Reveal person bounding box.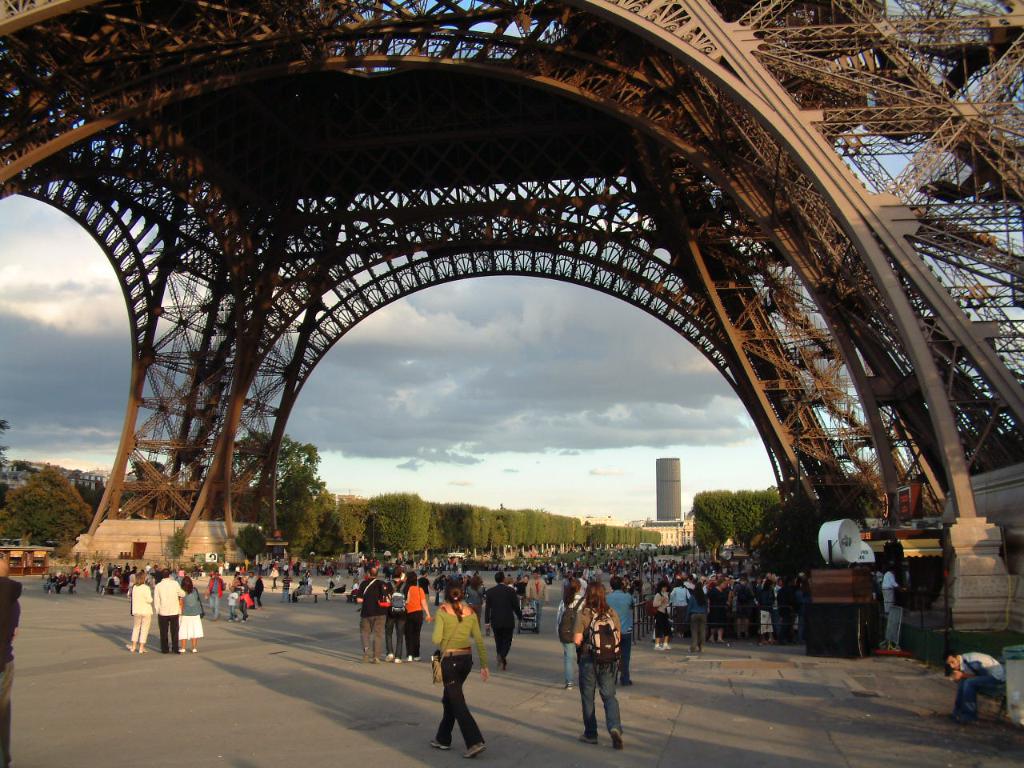
Revealed: BBox(483, 574, 521, 670).
